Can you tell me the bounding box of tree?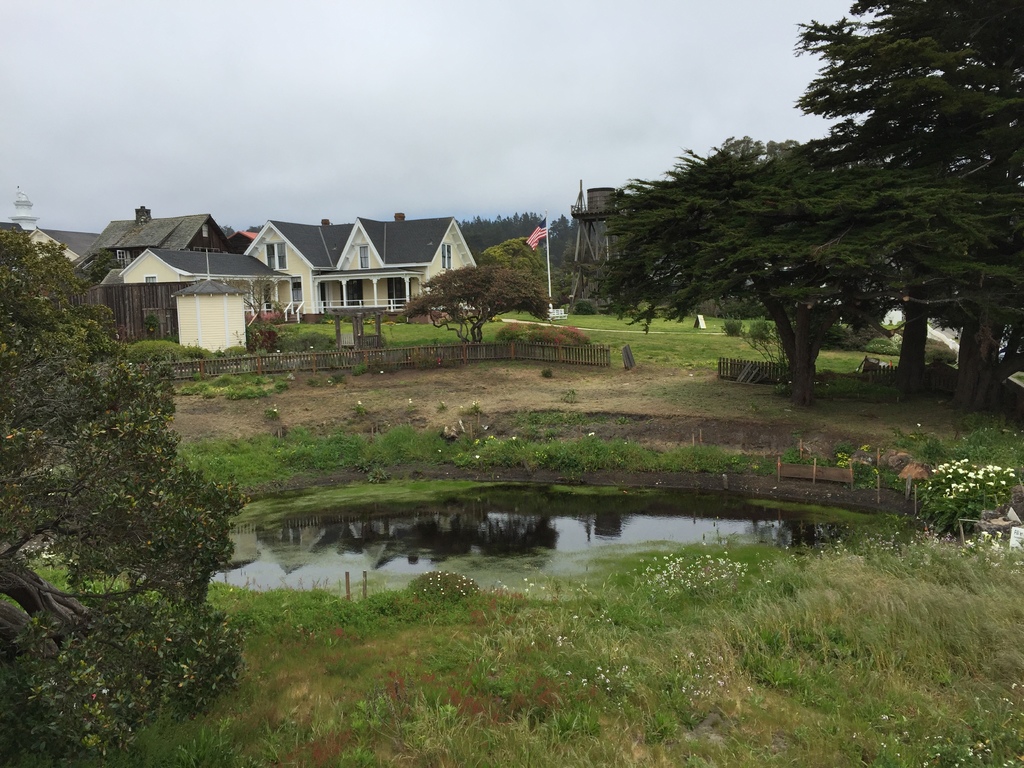
<box>0,229,248,767</box>.
